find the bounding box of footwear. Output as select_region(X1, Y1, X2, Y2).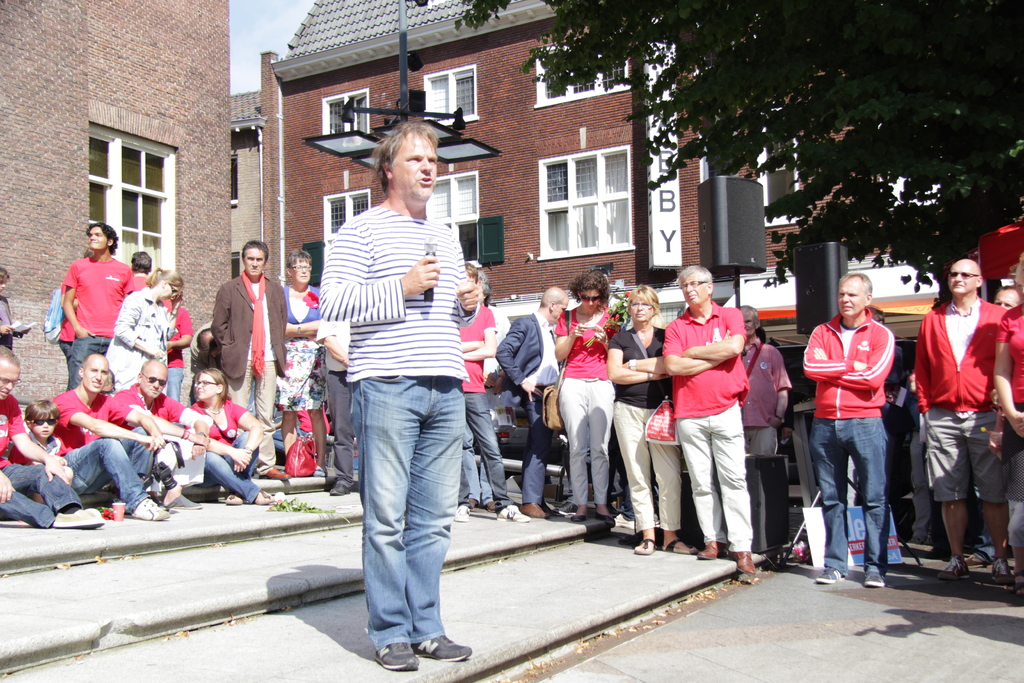
select_region(815, 565, 844, 583).
